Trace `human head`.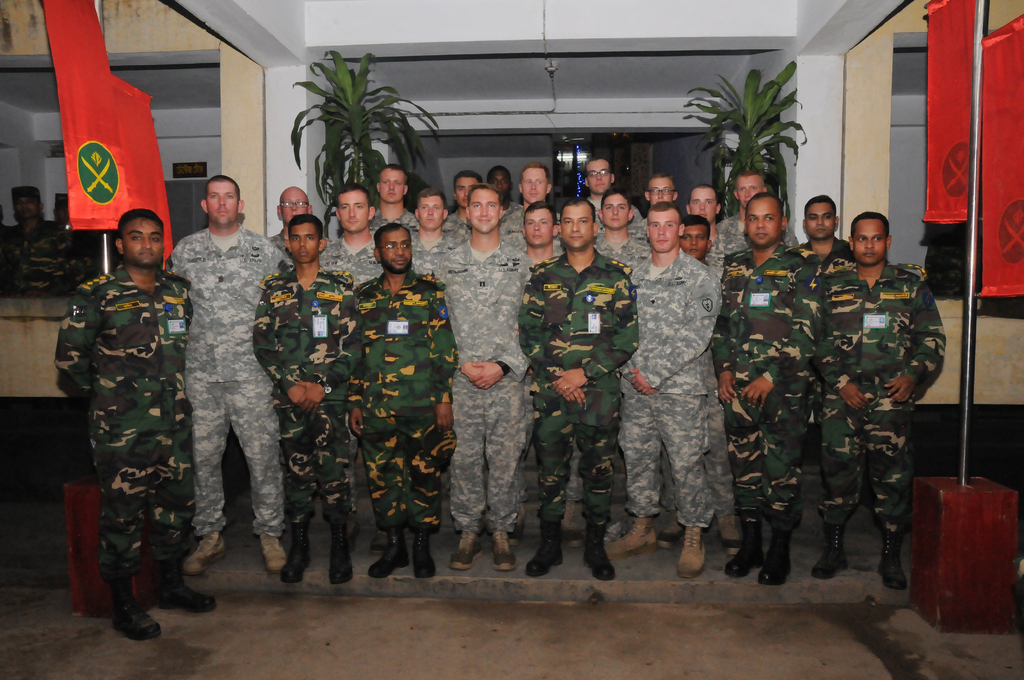
Traced to crop(485, 166, 515, 202).
